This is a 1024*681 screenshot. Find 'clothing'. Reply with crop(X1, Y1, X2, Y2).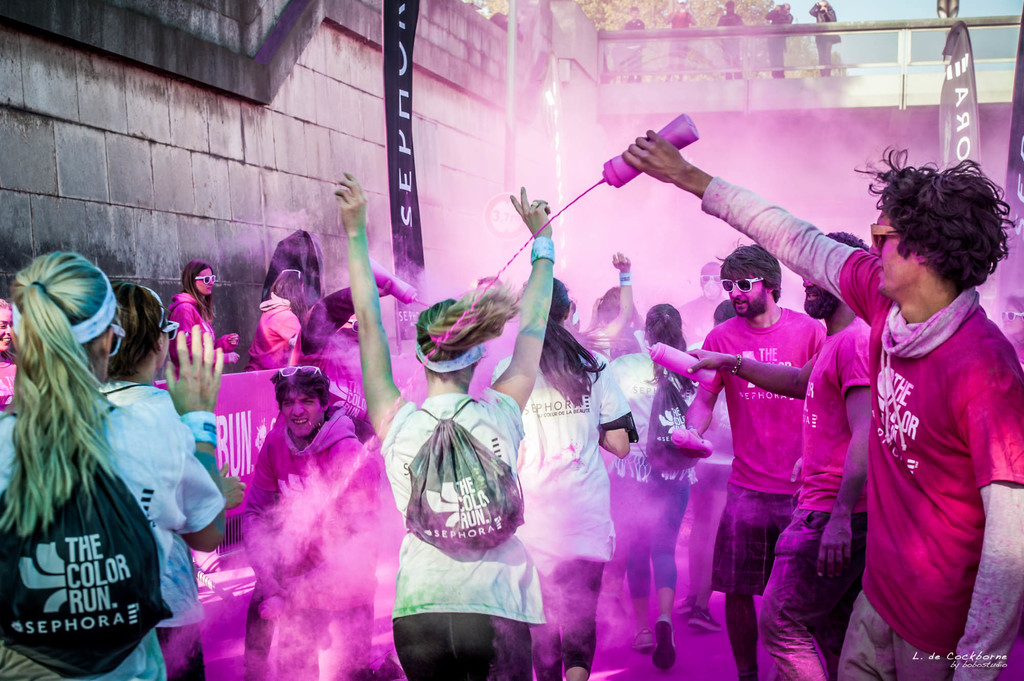
crop(248, 294, 305, 382).
